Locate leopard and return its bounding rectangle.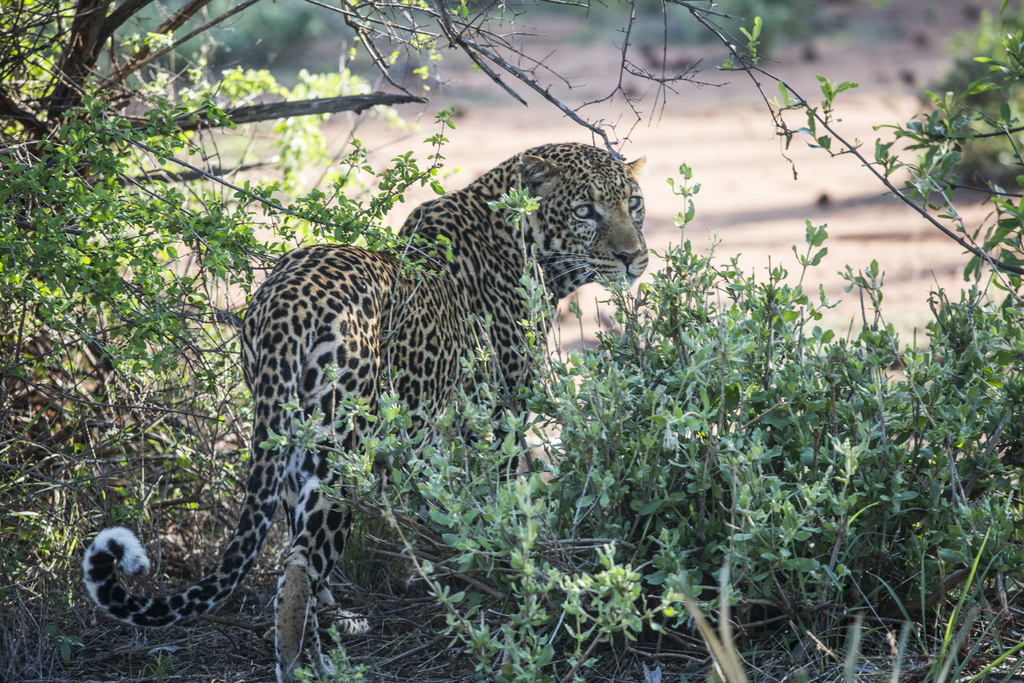
Rect(79, 142, 650, 682).
